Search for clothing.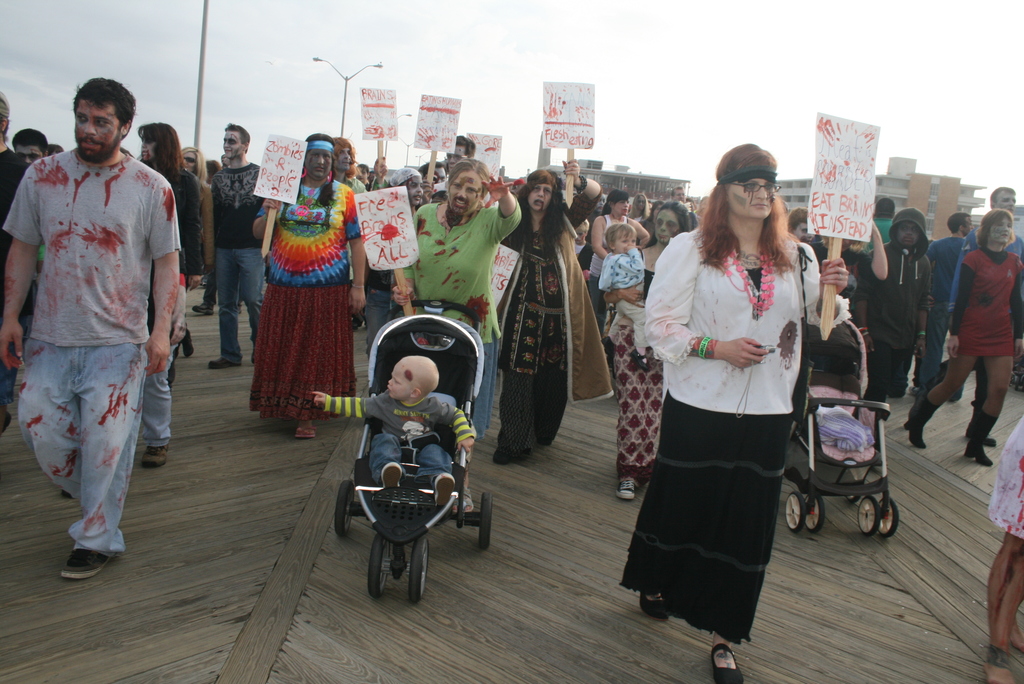
Found at 947/246/1023/354.
